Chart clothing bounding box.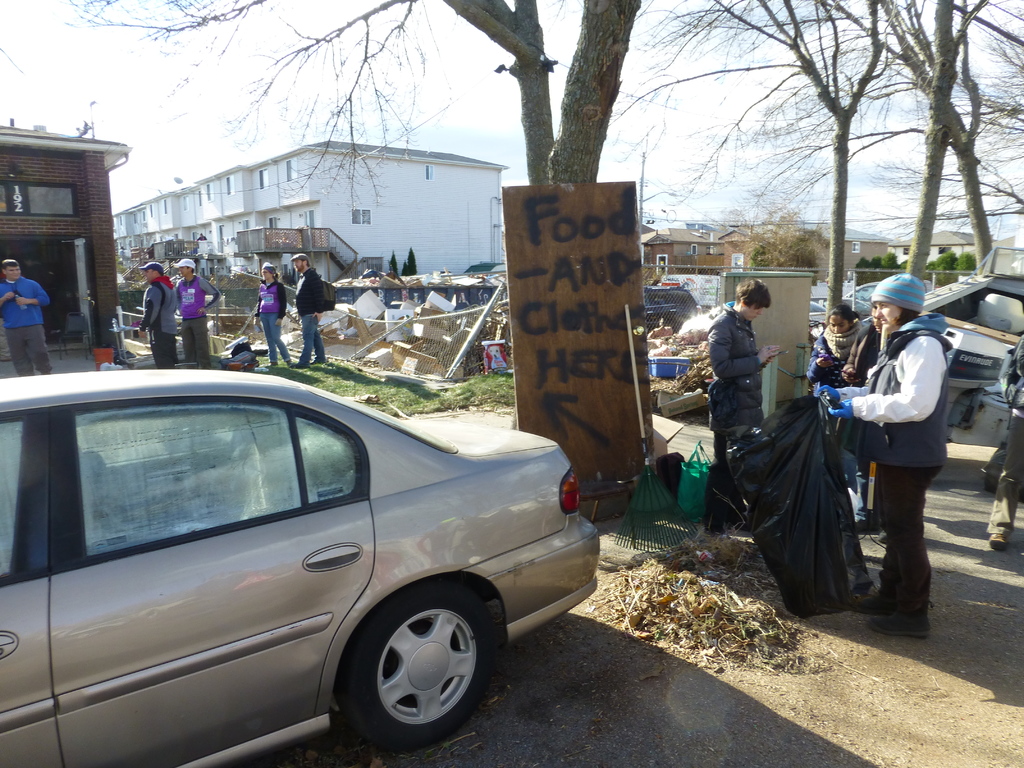
Charted: [left=0, top=276, right=47, bottom=375].
